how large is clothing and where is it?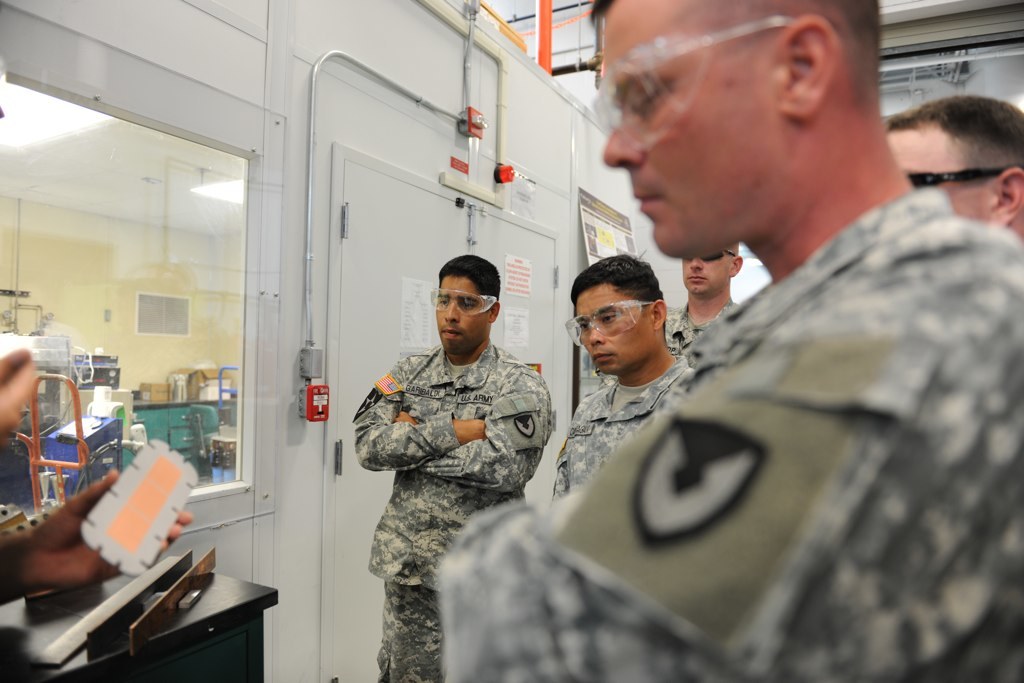
Bounding box: 666, 288, 746, 356.
